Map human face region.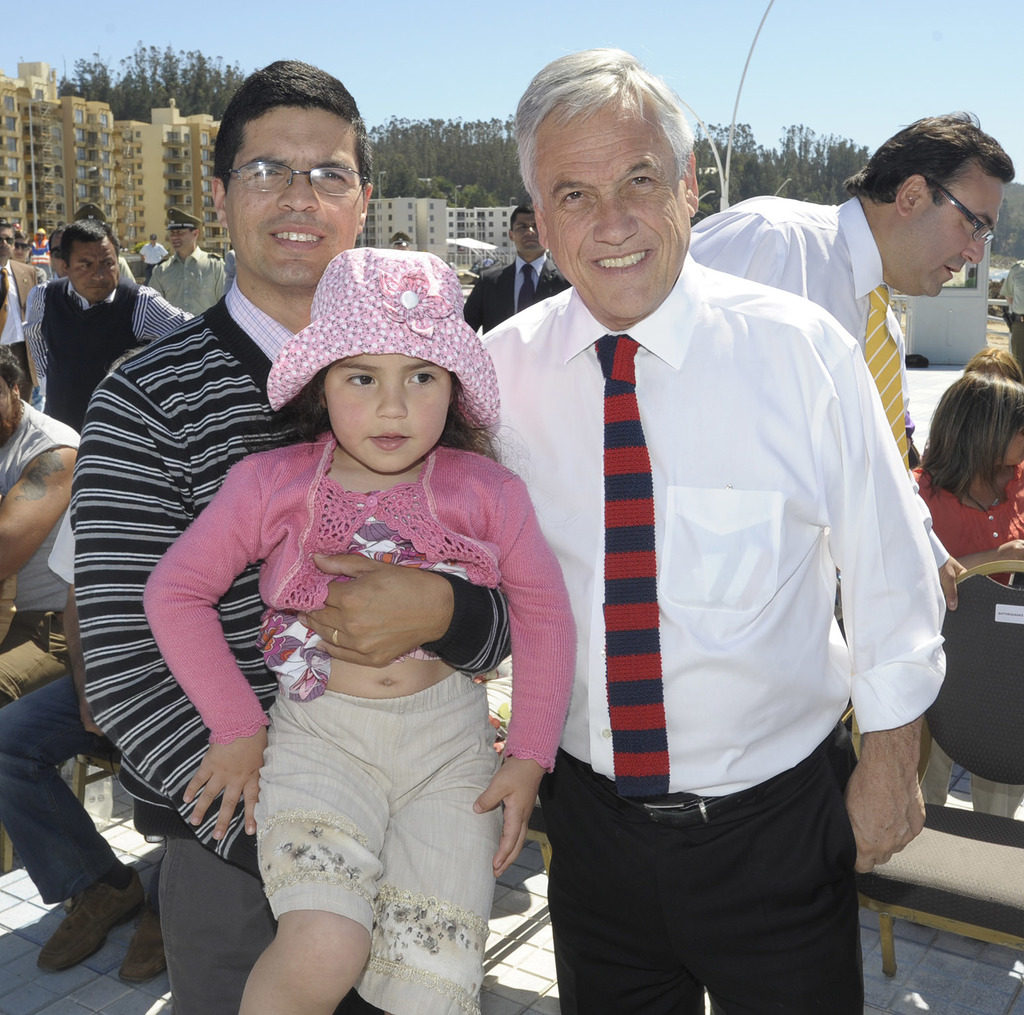
Mapped to 911:156:1007:295.
